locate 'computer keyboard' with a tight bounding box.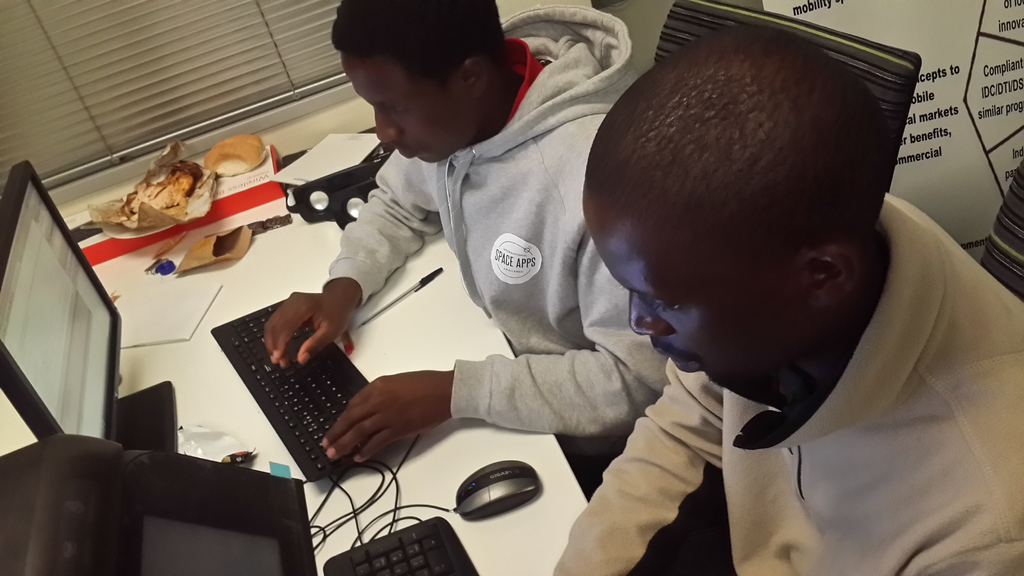
rect(319, 512, 477, 575).
